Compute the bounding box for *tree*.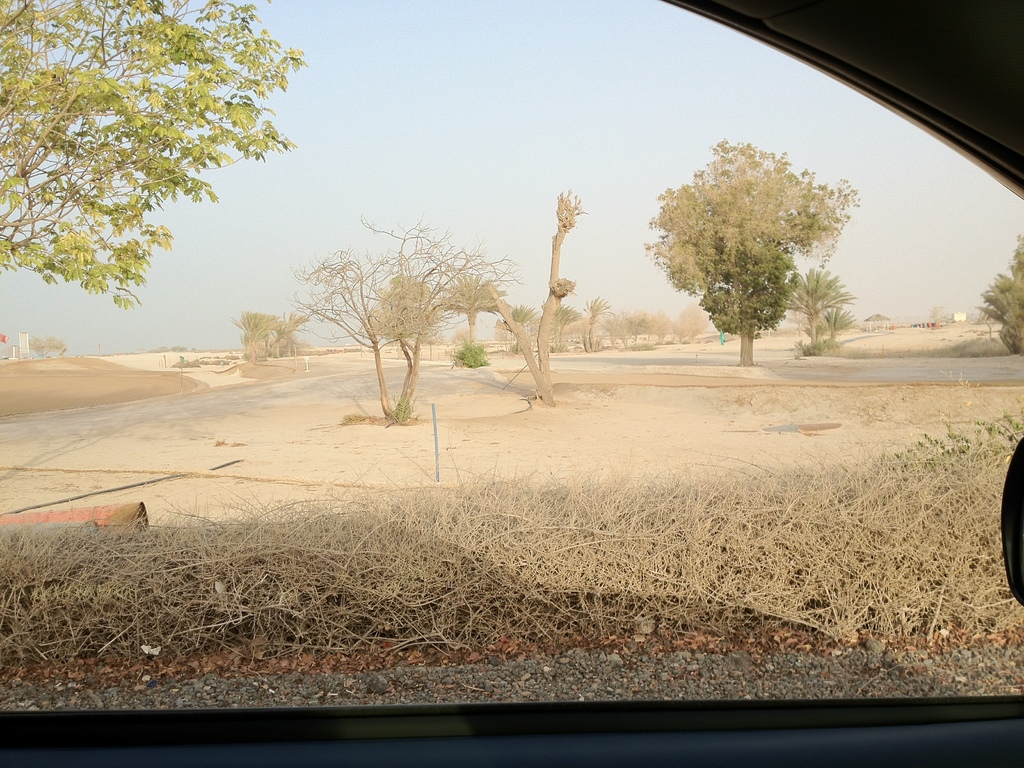
(left=778, top=262, right=863, bottom=357).
